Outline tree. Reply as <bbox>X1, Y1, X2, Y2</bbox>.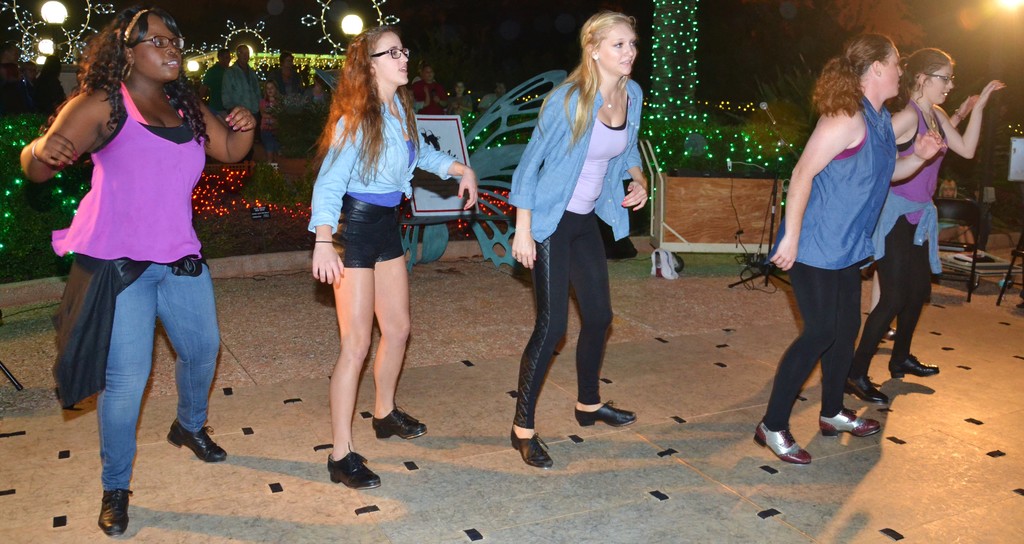
<bbox>741, 0, 1001, 131</bbox>.
